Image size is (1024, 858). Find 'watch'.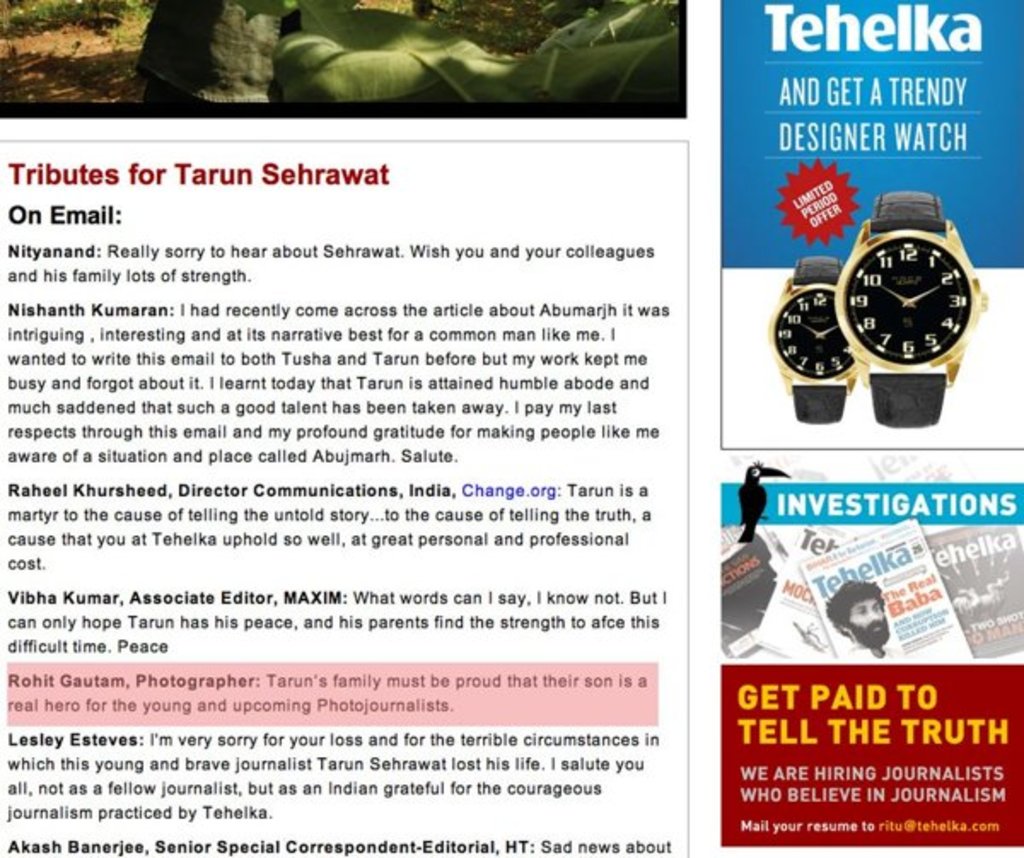
(left=768, top=256, right=858, bottom=428).
